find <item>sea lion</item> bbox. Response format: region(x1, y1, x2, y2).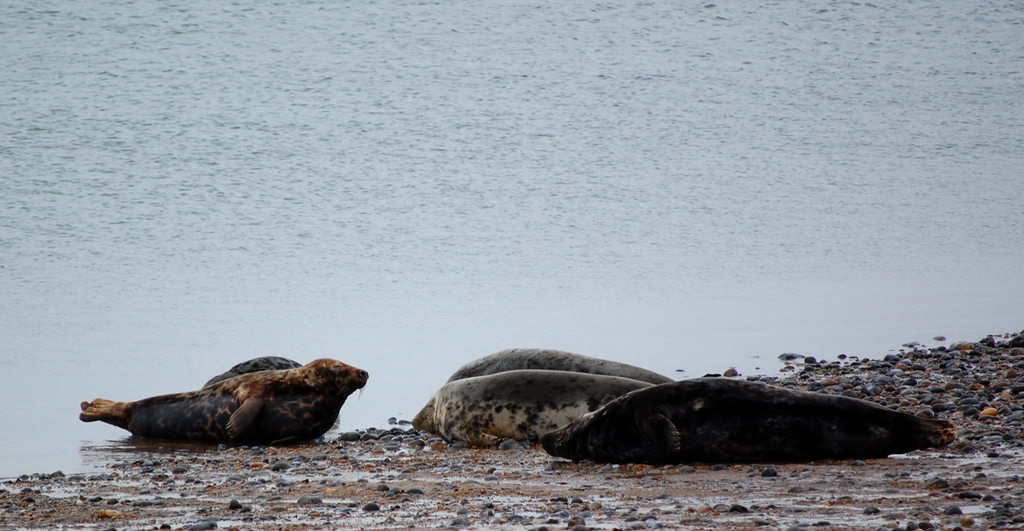
region(82, 355, 368, 441).
